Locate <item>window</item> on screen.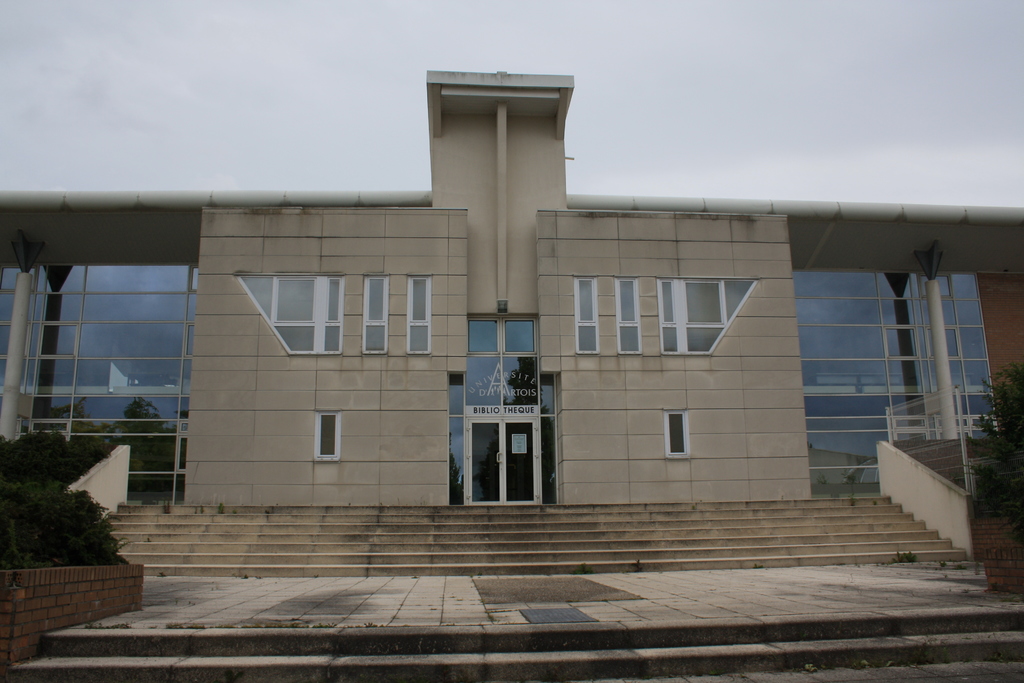
On screen at [left=612, top=270, right=645, bottom=356].
